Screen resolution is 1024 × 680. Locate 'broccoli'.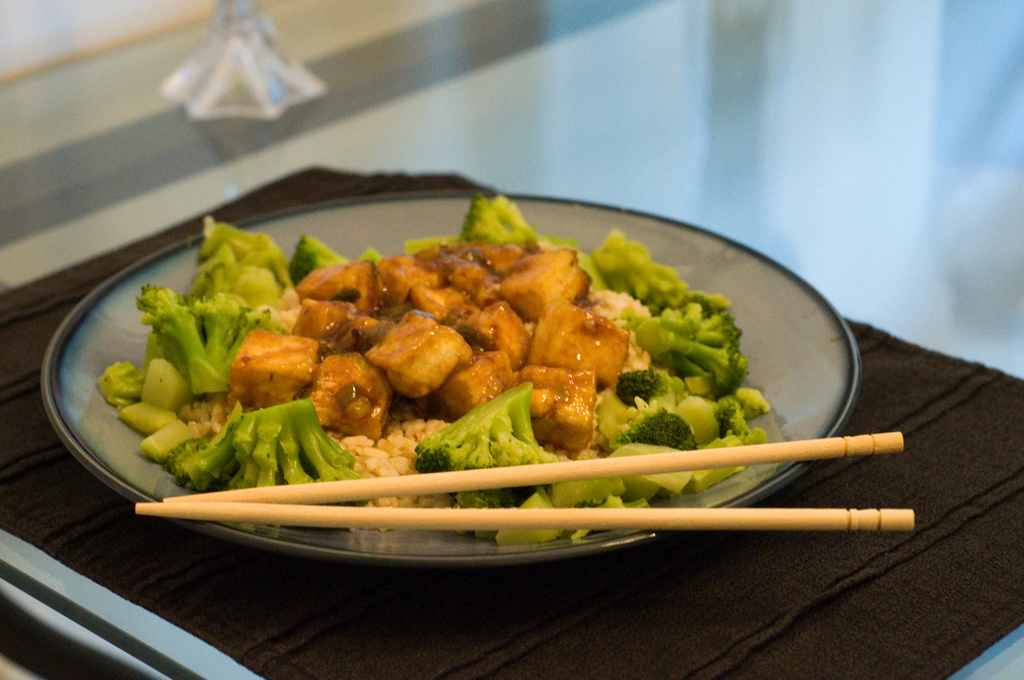
631, 290, 754, 395.
